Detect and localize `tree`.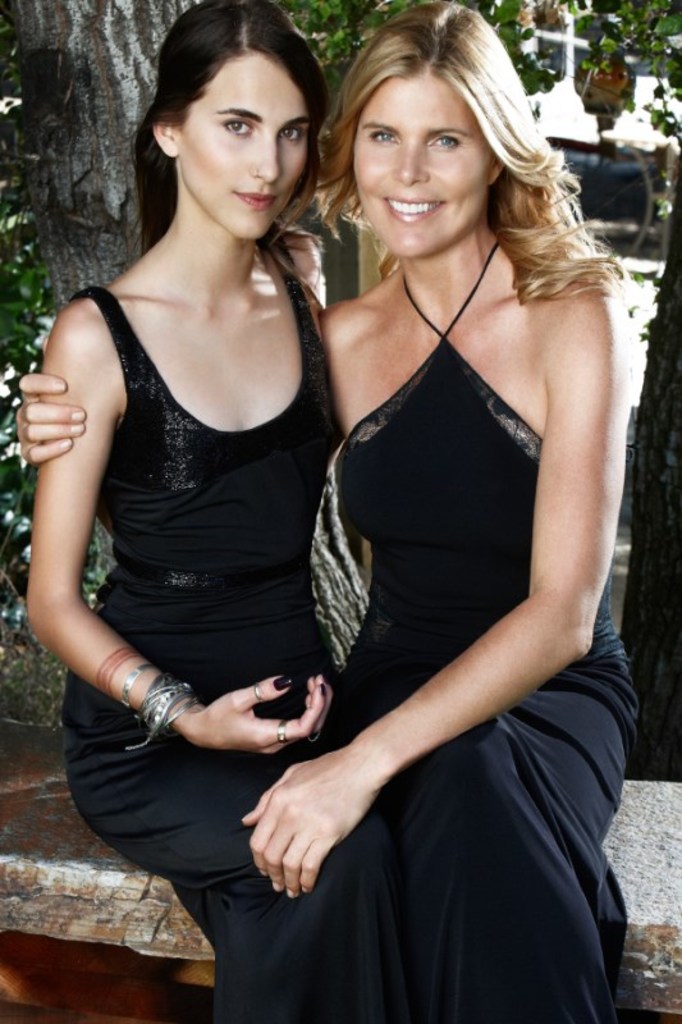
Localized at left=274, top=0, right=681, bottom=780.
